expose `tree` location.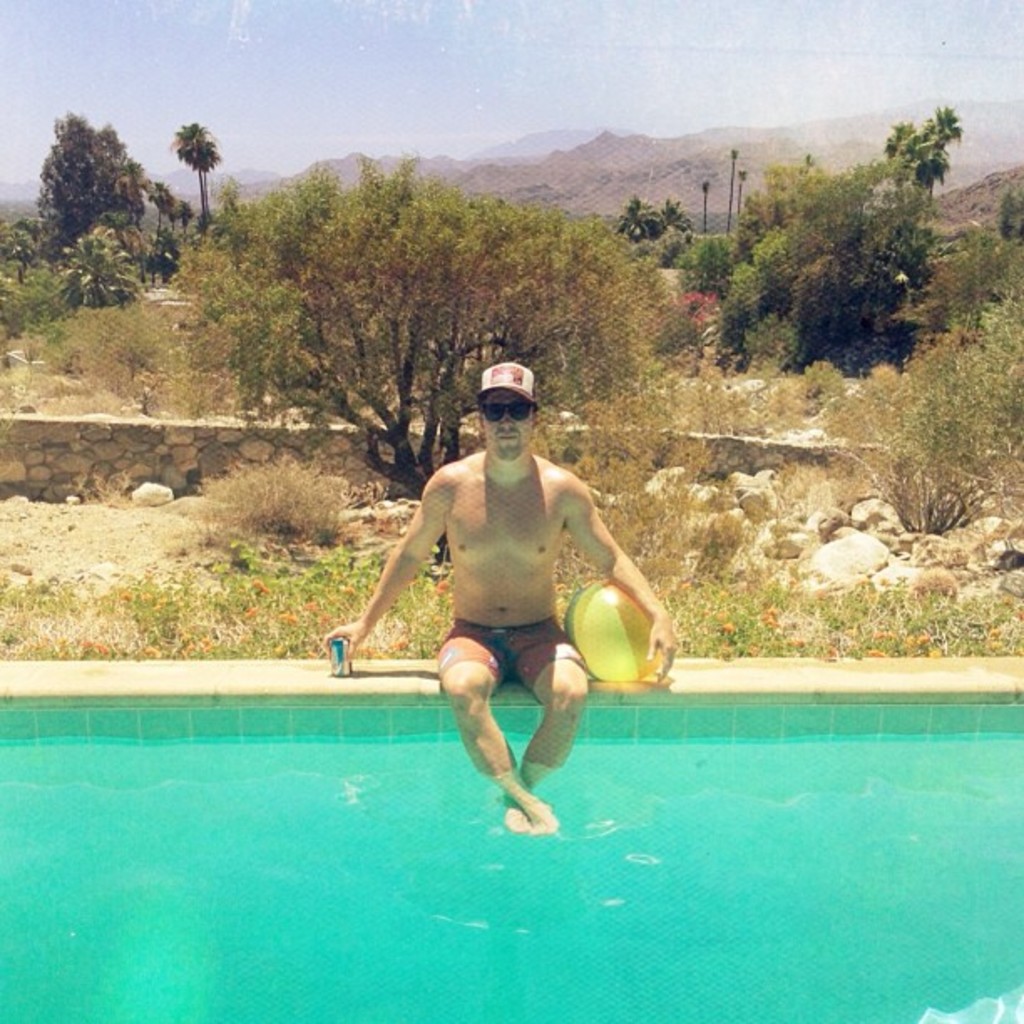
Exposed at Rect(162, 105, 229, 223).
